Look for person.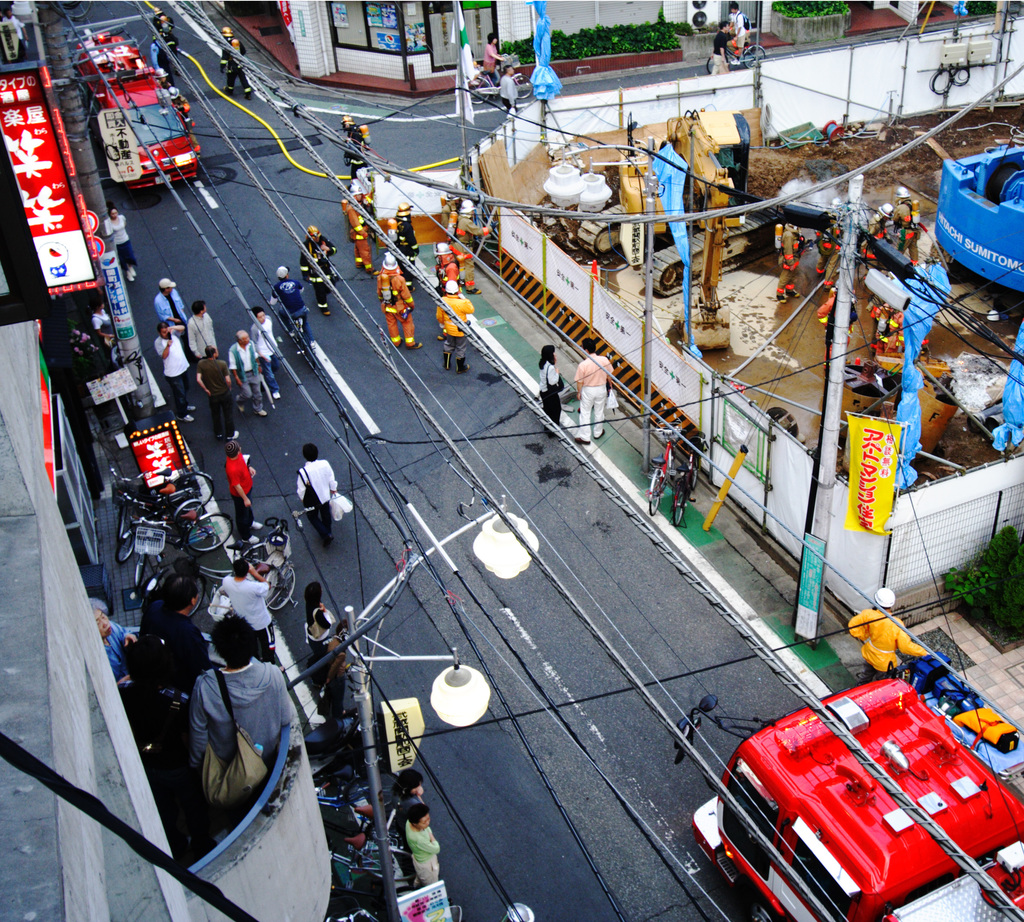
Found: {"left": 255, "top": 302, "right": 280, "bottom": 391}.
